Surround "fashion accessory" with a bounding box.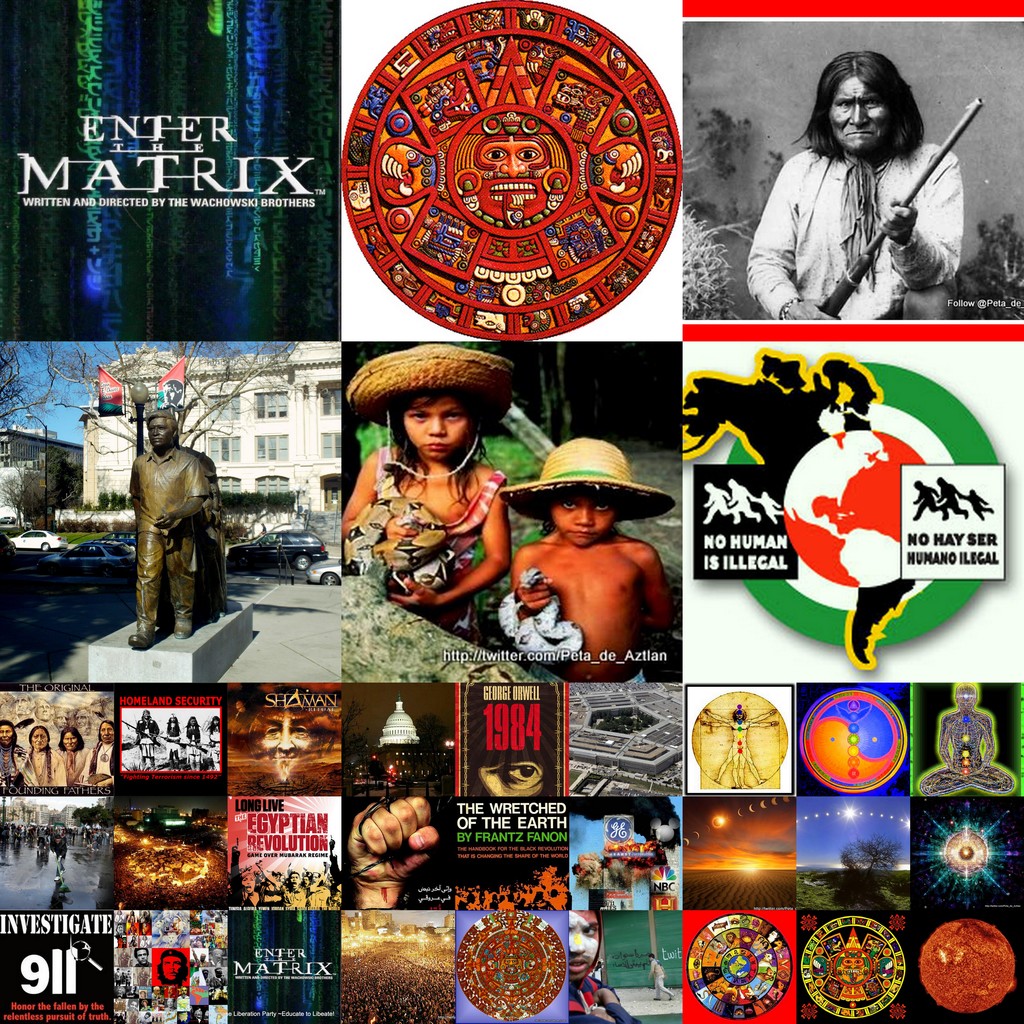
bbox(161, 947, 187, 964).
